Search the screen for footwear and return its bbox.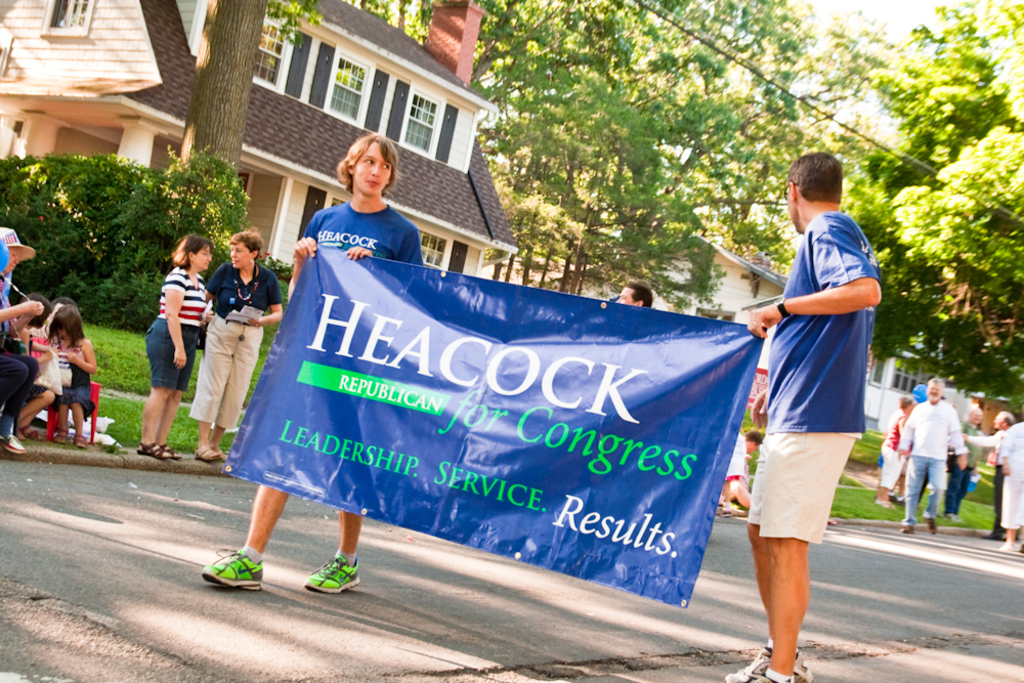
Found: <region>53, 428, 66, 444</region>.
